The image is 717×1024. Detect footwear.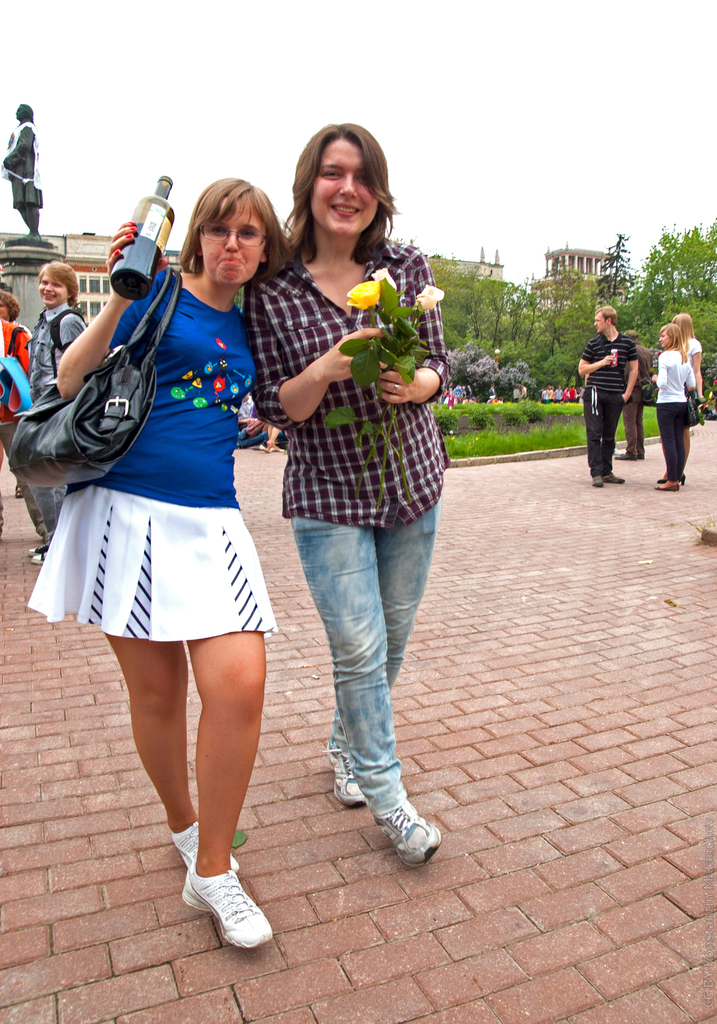
Detection: (x1=173, y1=822, x2=236, y2=879).
